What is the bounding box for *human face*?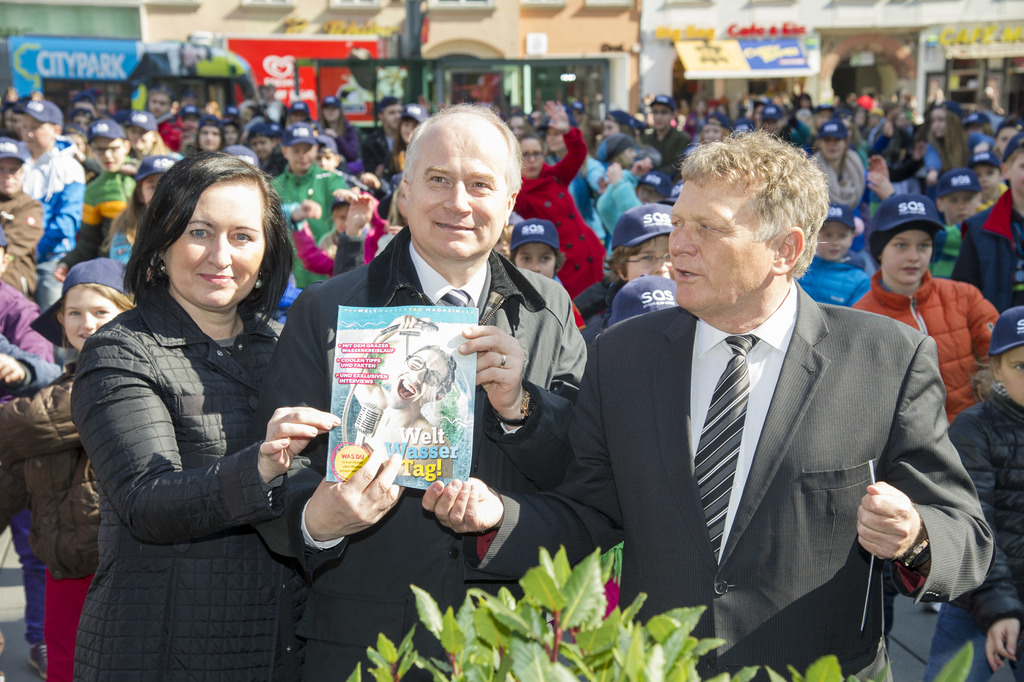
1011,146,1023,196.
